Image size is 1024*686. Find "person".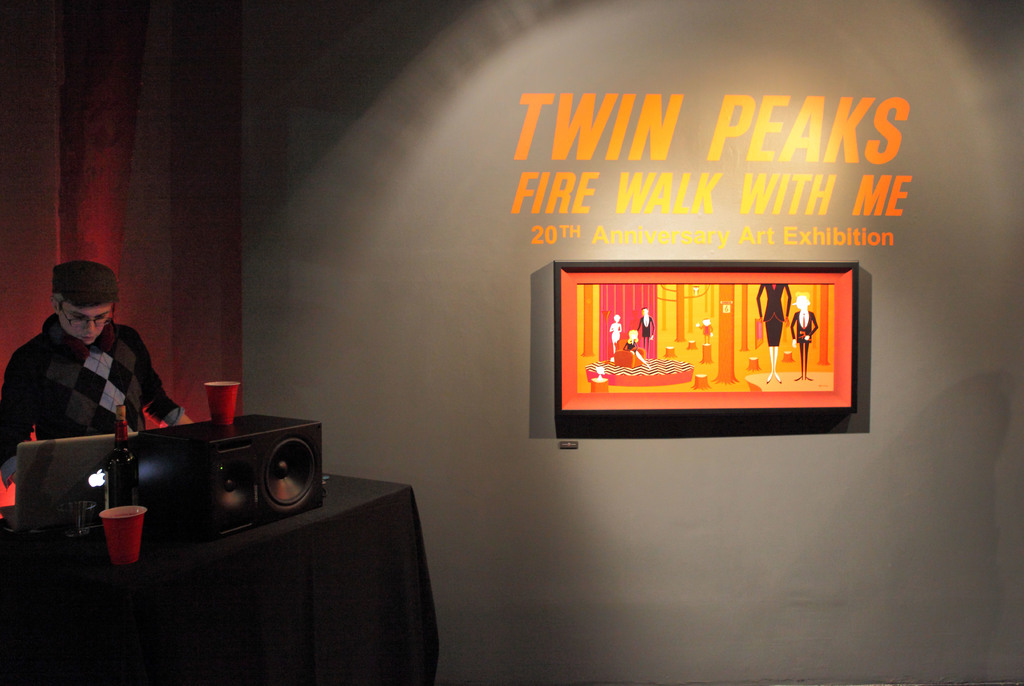
x1=620 y1=327 x2=635 y2=365.
